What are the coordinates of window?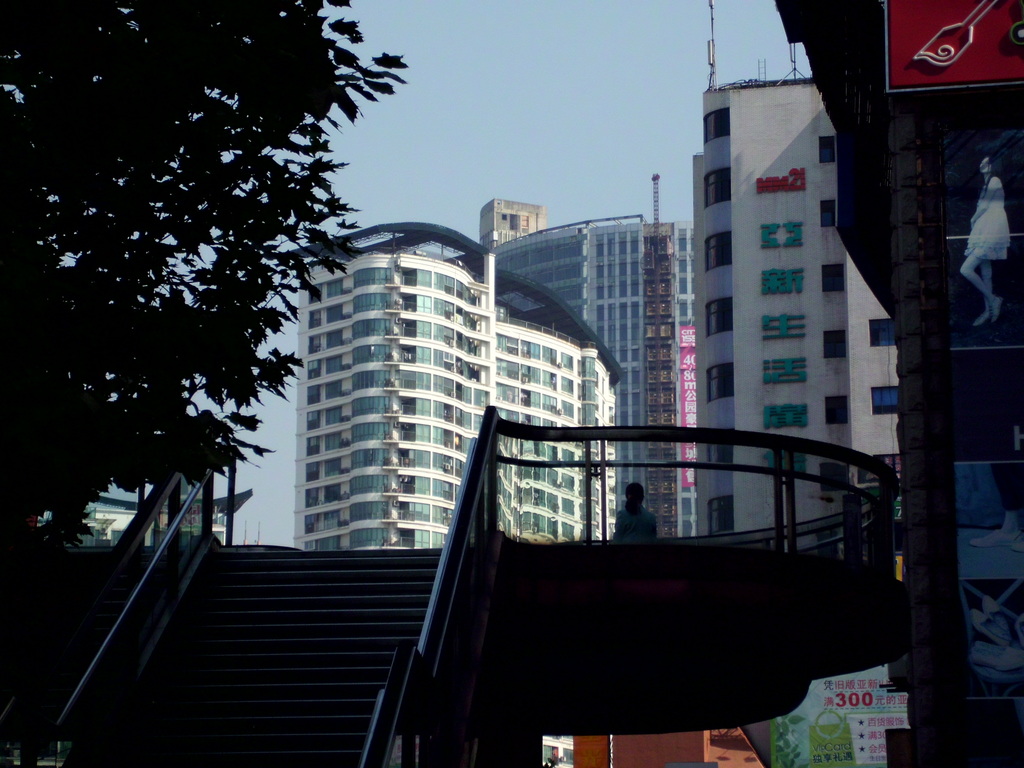
rect(822, 262, 845, 291).
